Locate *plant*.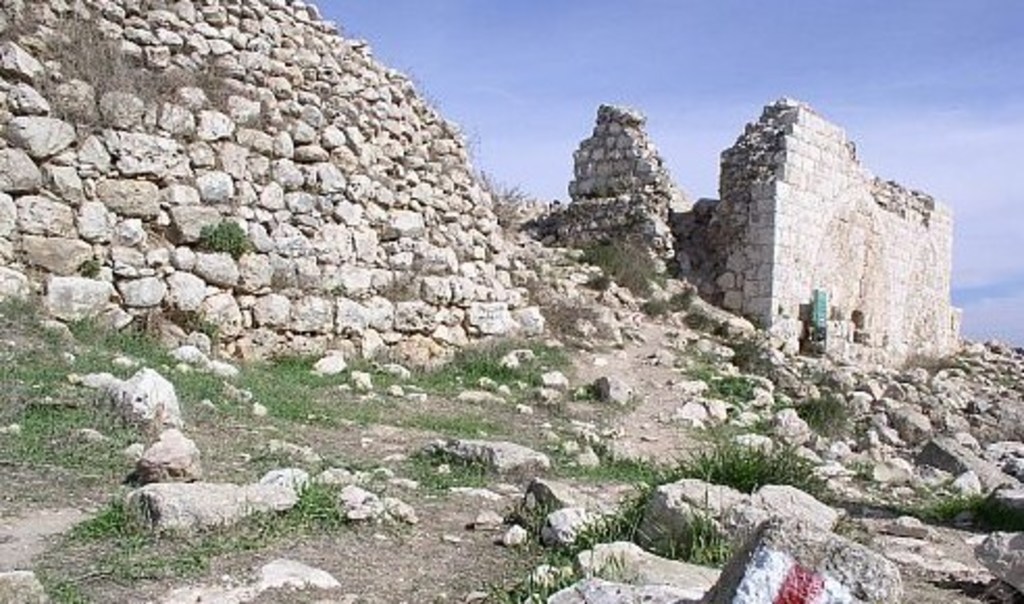
Bounding box: BBox(685, 373, 764, 414).
